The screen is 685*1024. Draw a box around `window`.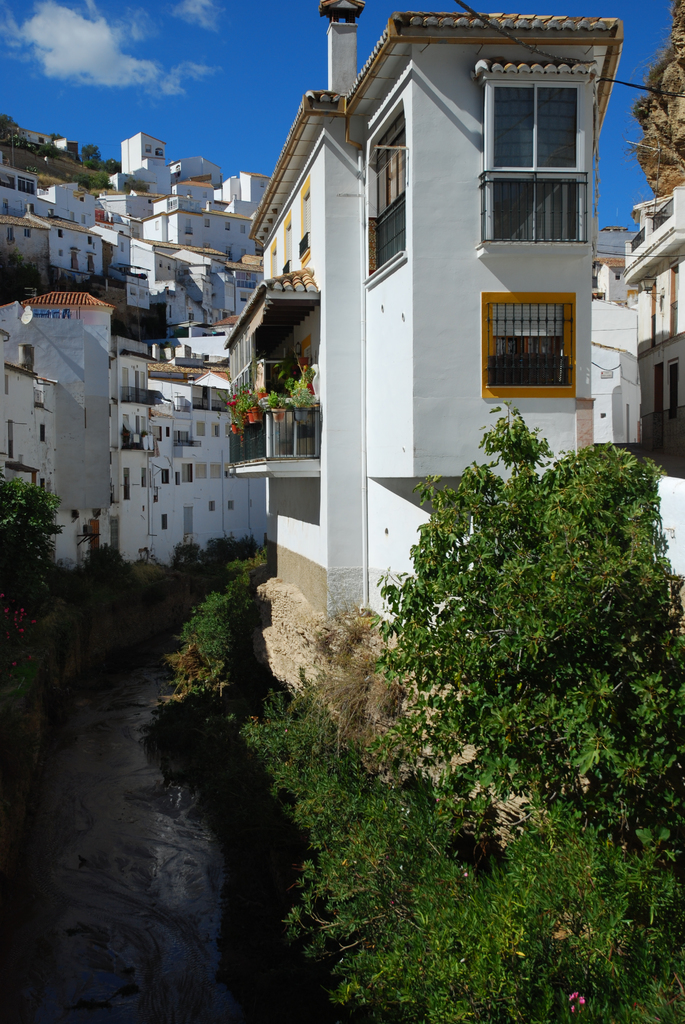
box(228, 500, 232, 509).
